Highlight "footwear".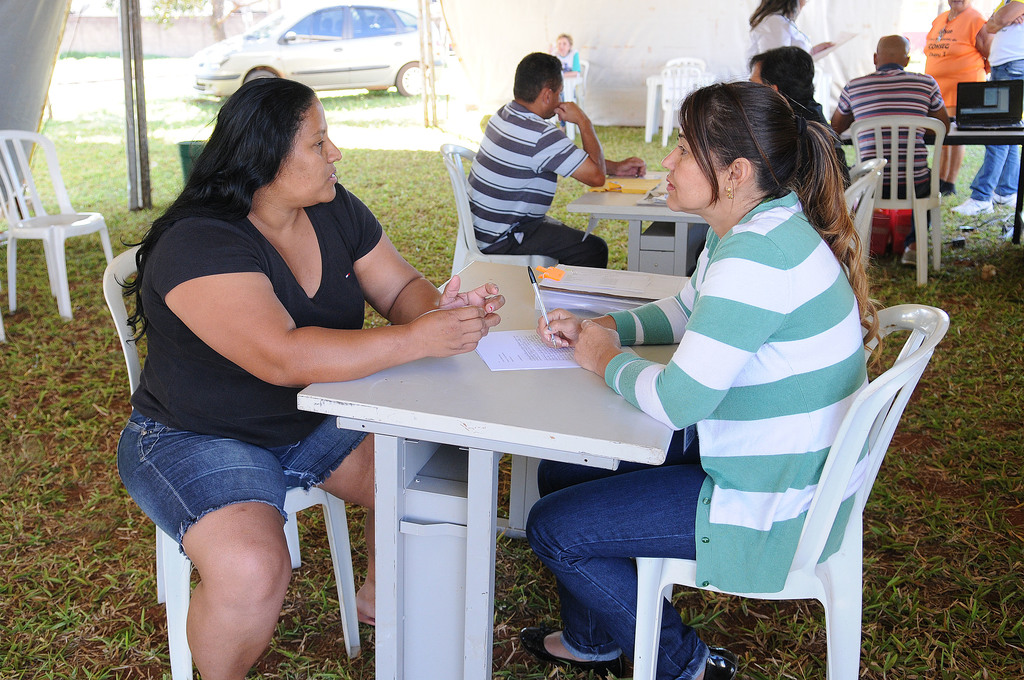
Highlighted region: bbox=[990, 188, 1019, 209].
